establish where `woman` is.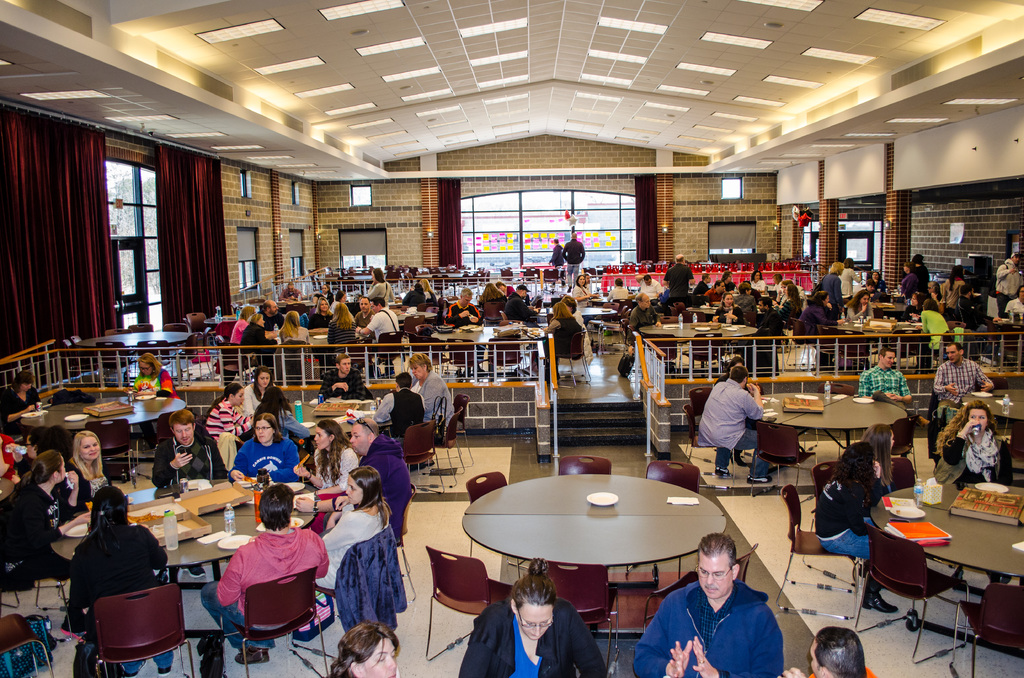
Established at {"x1": 237, "y1": 314, "x2": 277, "y2": 367}.
